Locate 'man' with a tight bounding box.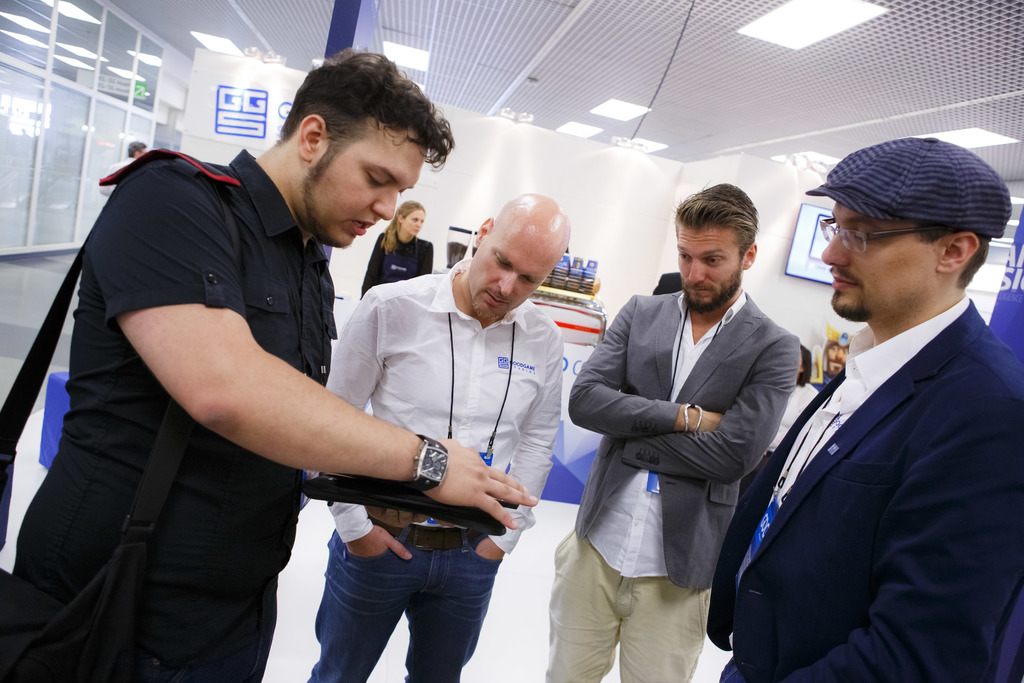
x1=532, y1=183, x2=799, y2=682.
